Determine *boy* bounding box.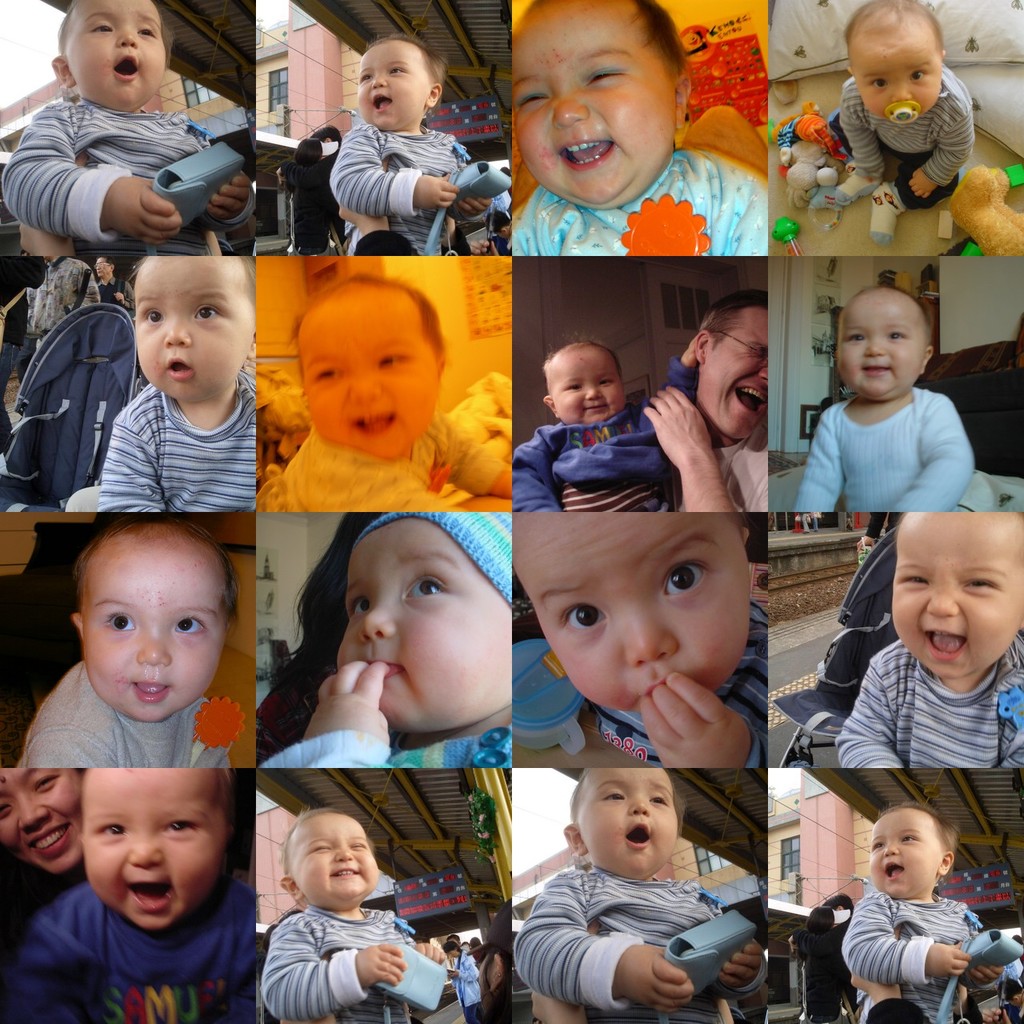
Determined: 512 337 698 511.
